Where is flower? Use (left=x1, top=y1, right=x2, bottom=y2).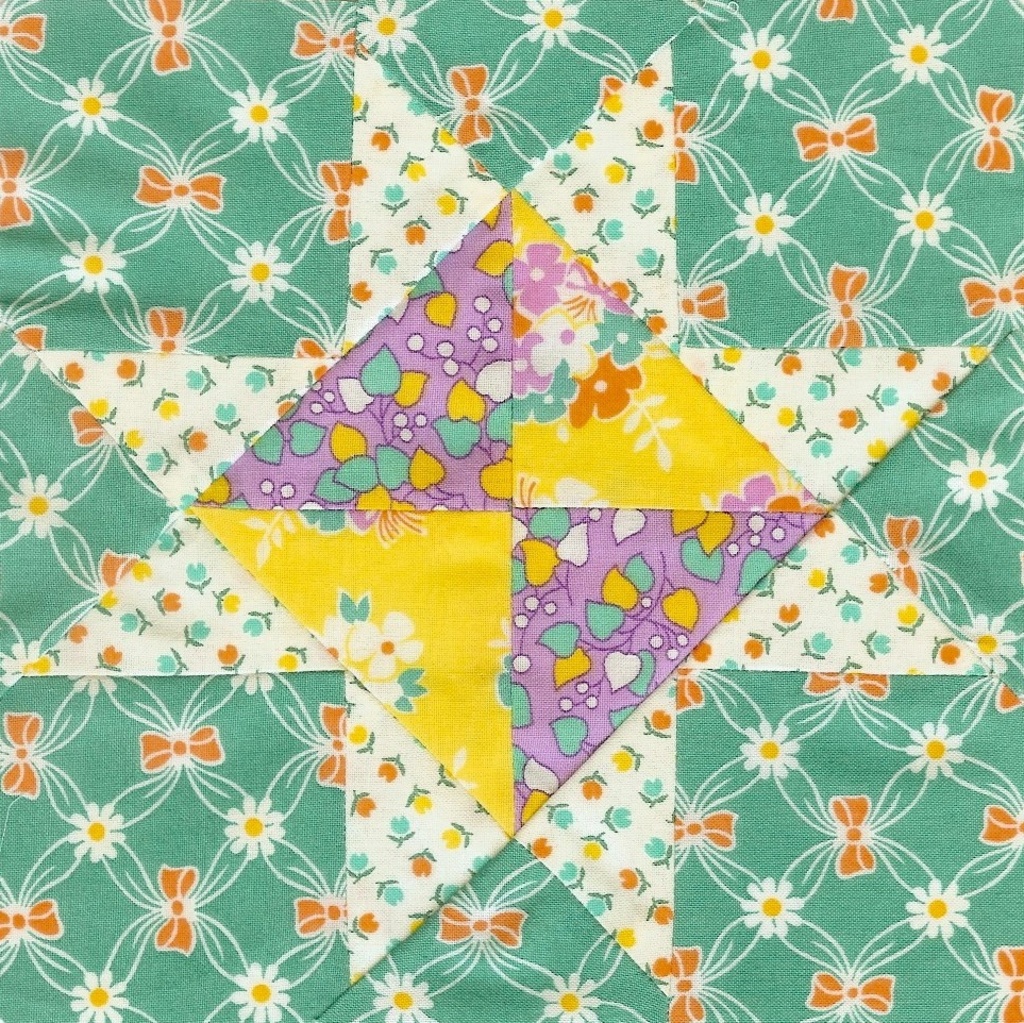
(left=891, top=17, right=946, bottom=83).
